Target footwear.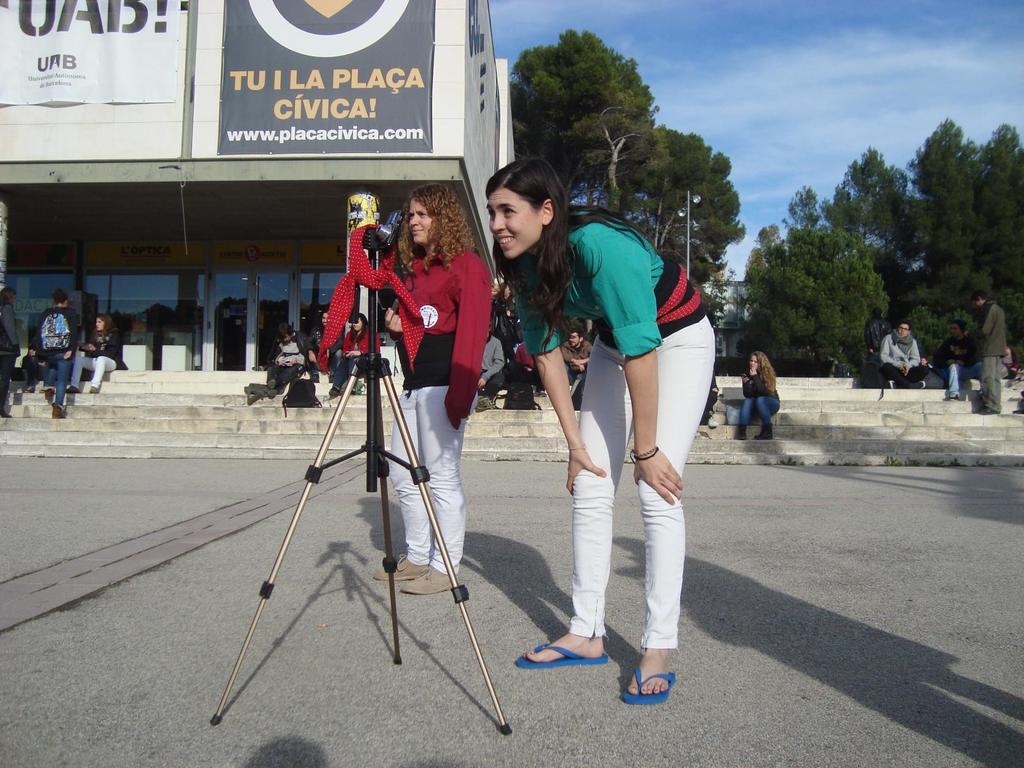
Target region: locate(947, 389, 959, 404).
